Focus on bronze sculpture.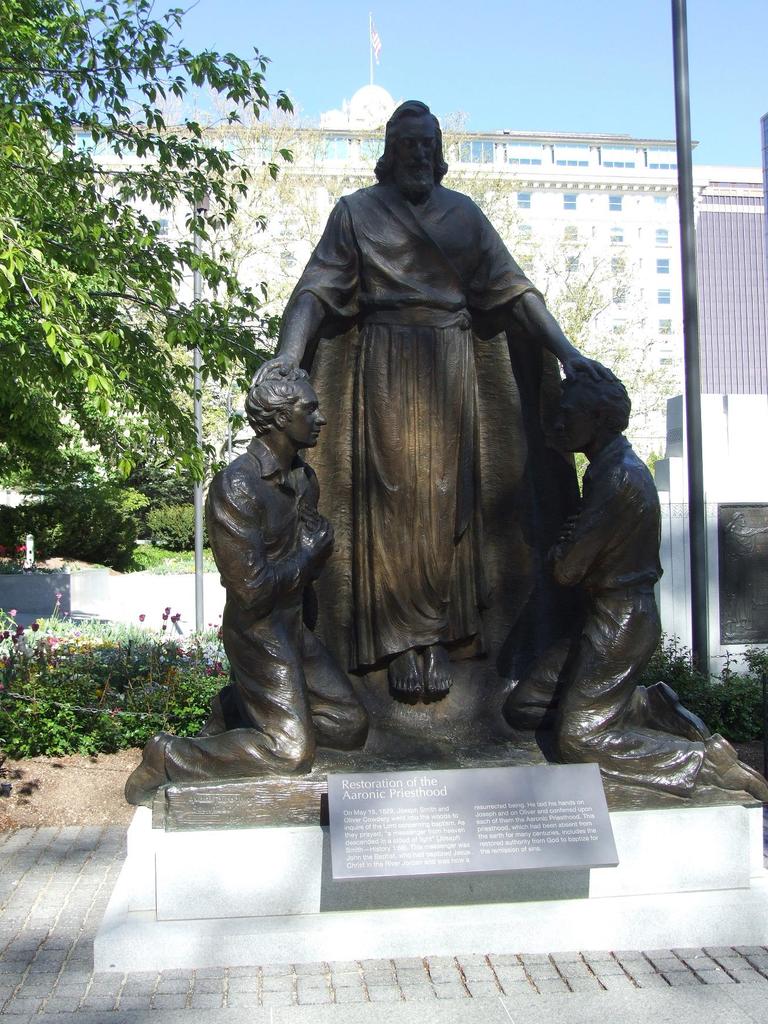
Focused at l=208, t=93, r=692, b=778.
